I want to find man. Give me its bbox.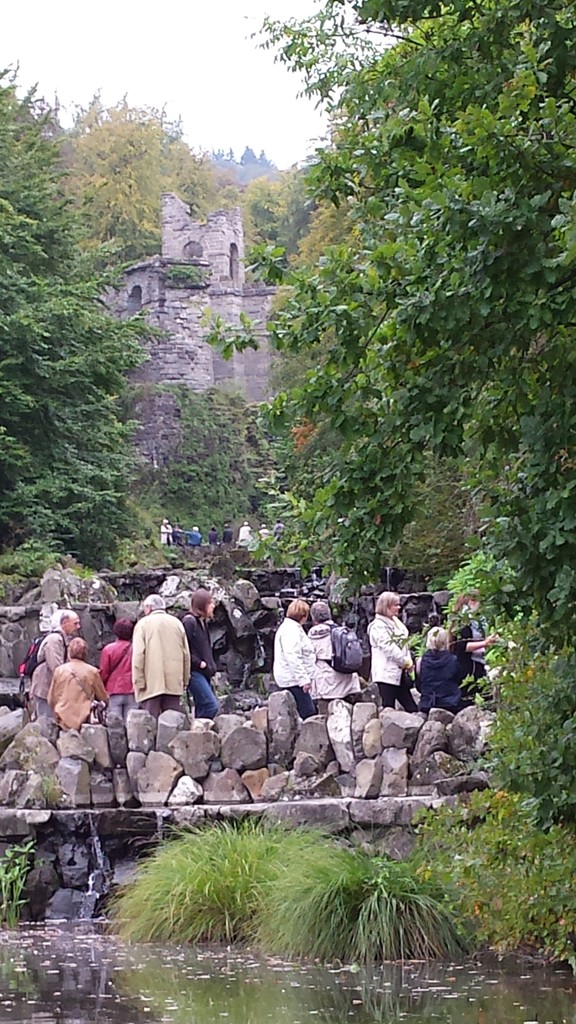
129/592/192/714.
